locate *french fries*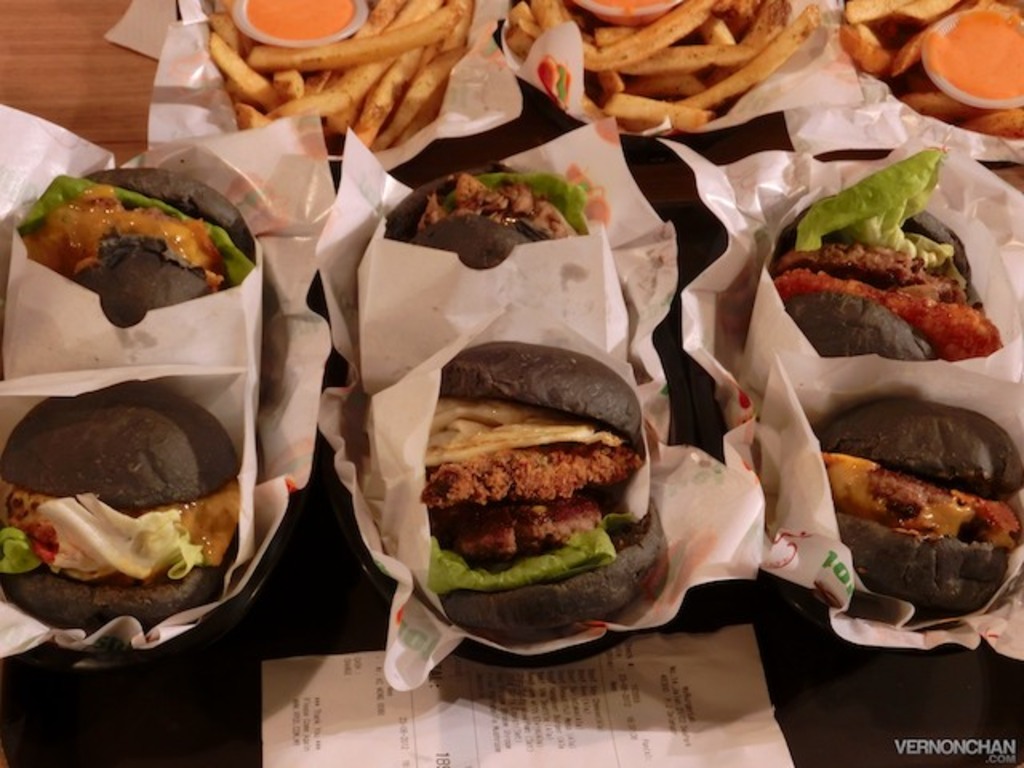
bbox=[573, 0, 710, 74]
